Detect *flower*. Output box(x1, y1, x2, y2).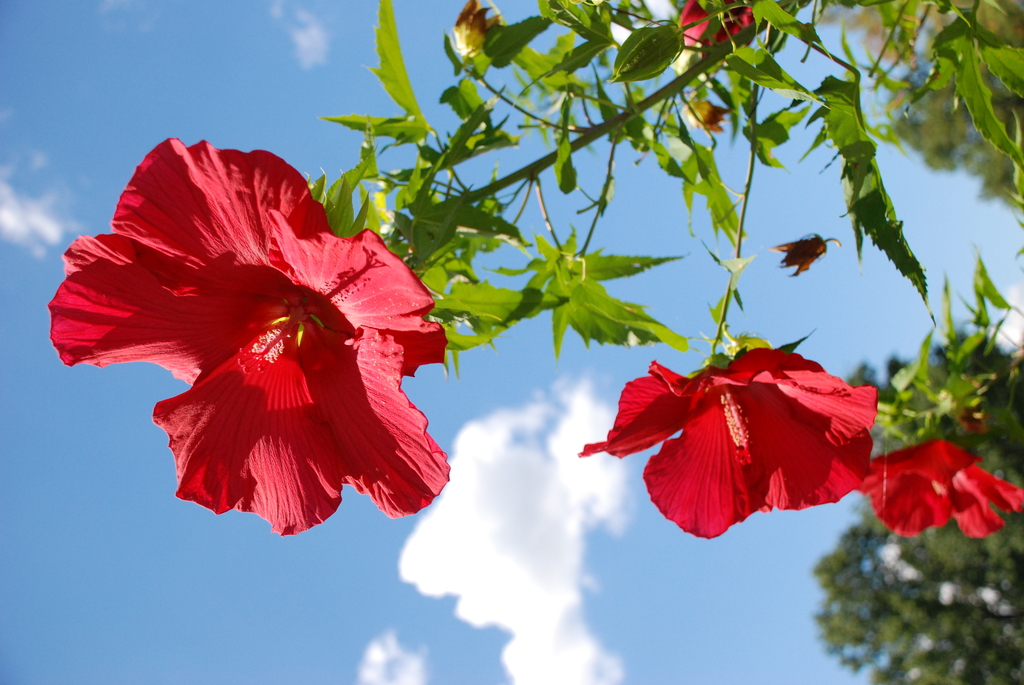
box(678, 97, 731, 132).
